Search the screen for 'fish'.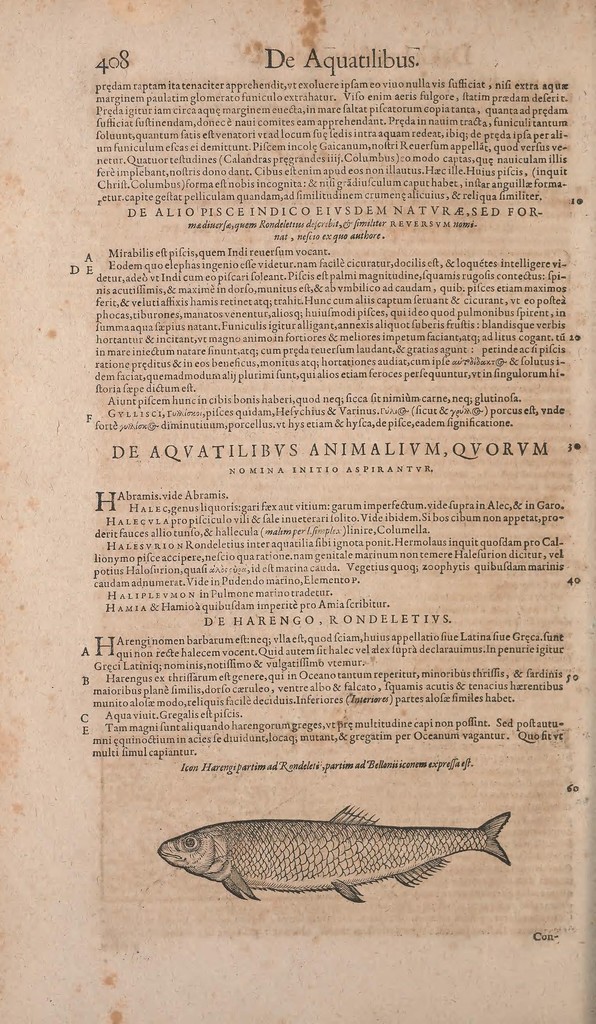
Found at box=[163, 795, 523, 908].
